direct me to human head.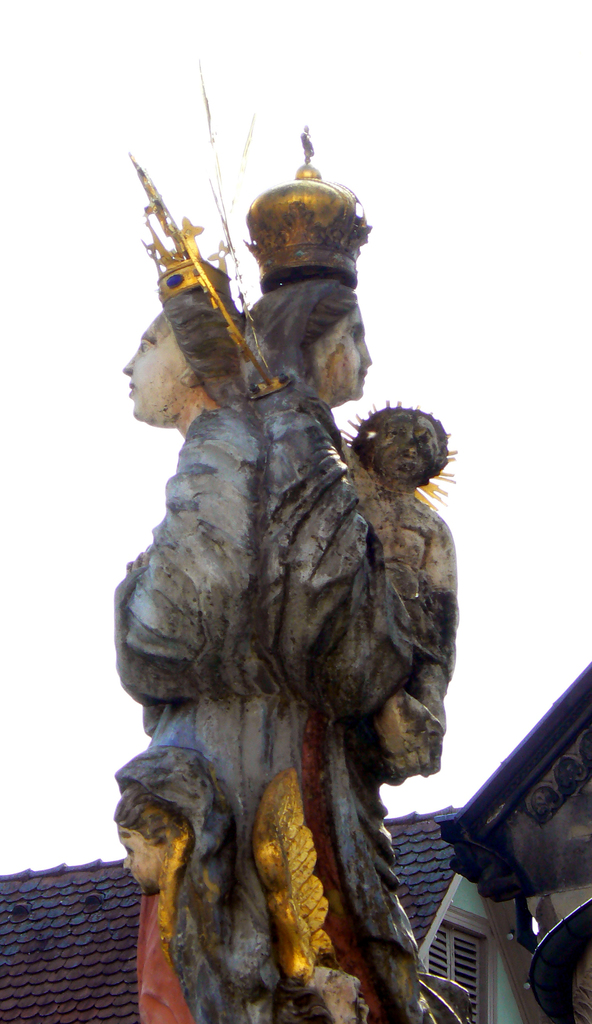
Direction: <region>333, 403, 461, 508</region>.
